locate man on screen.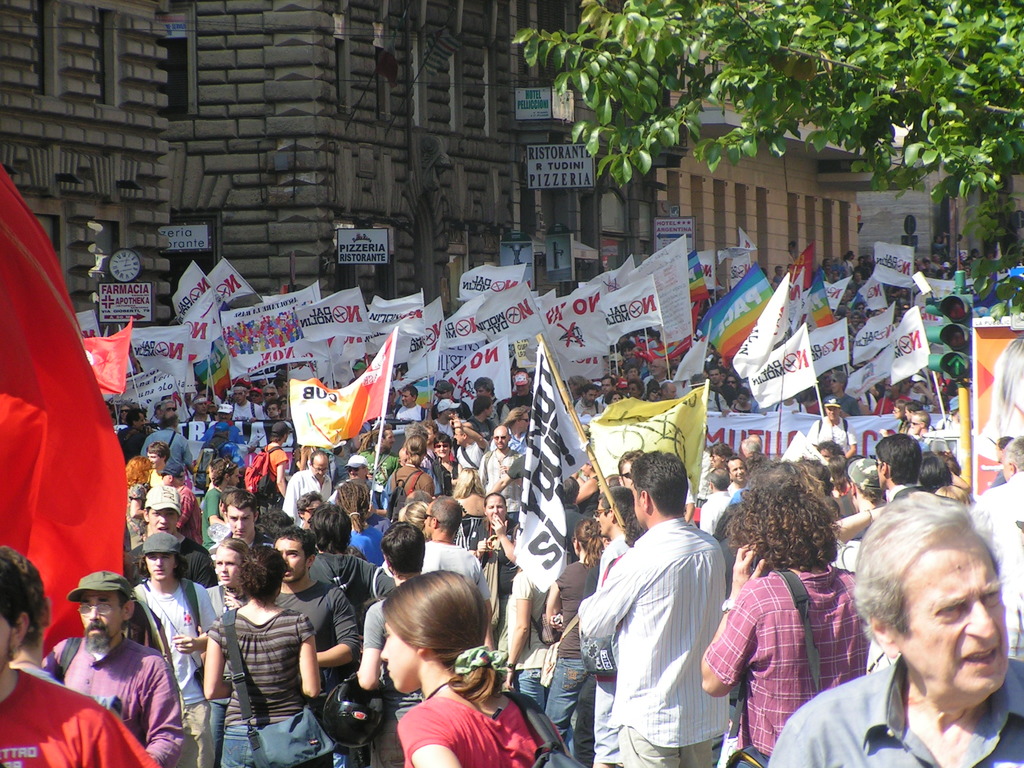
On screen at (194,400,244,444).
